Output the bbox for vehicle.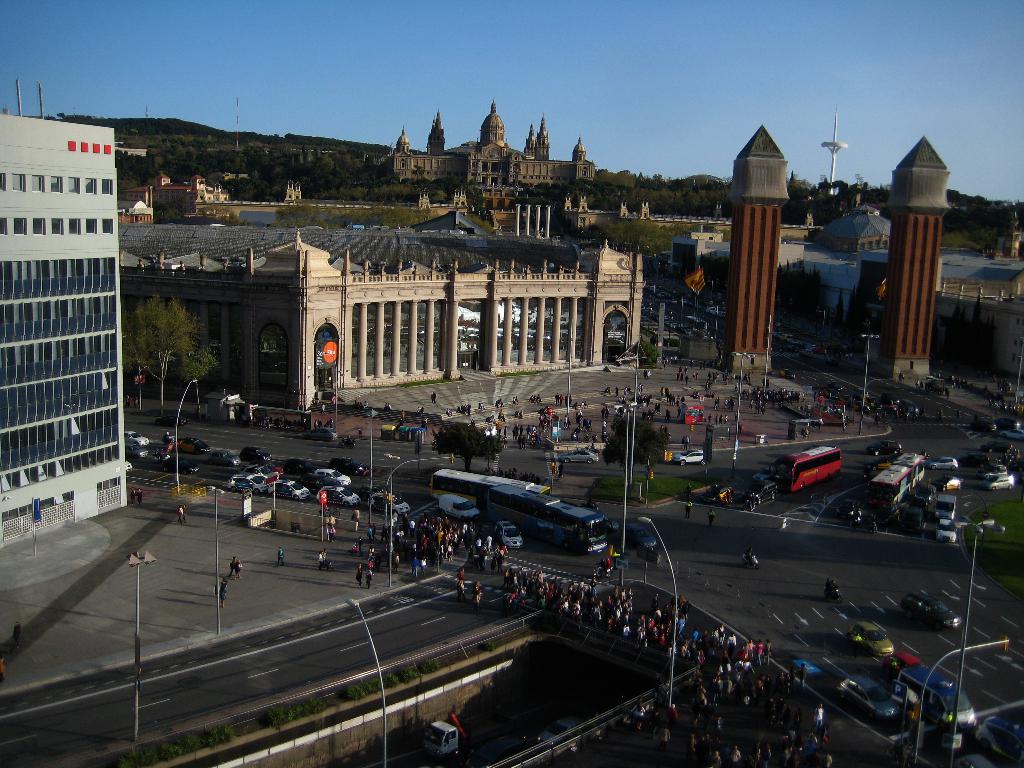
[left=223, top=474, right=266, bottom=498].
